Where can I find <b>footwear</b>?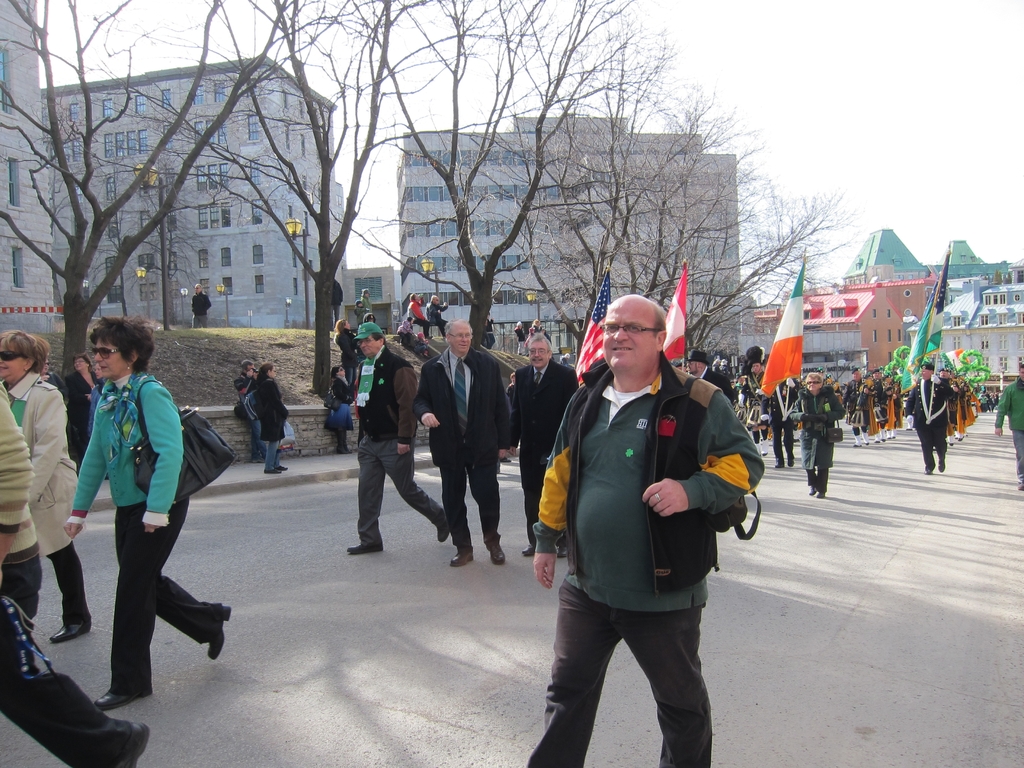
You can find it at l=252, t=456, r=266, b=466.
